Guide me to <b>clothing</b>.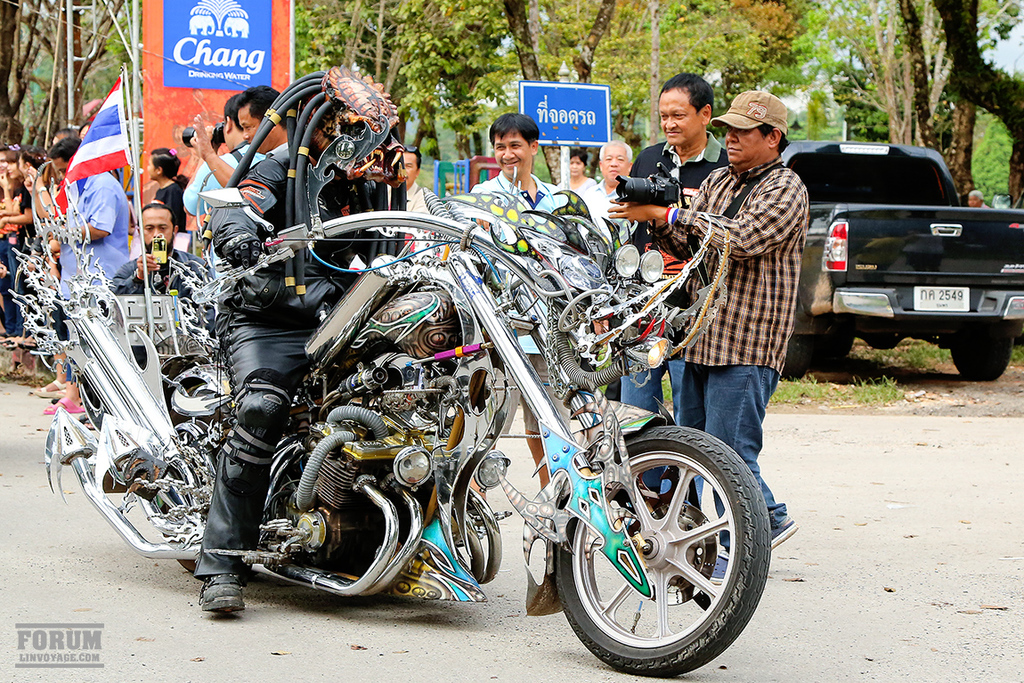
Guidance: l=58, t=174, r=130, b=340.
